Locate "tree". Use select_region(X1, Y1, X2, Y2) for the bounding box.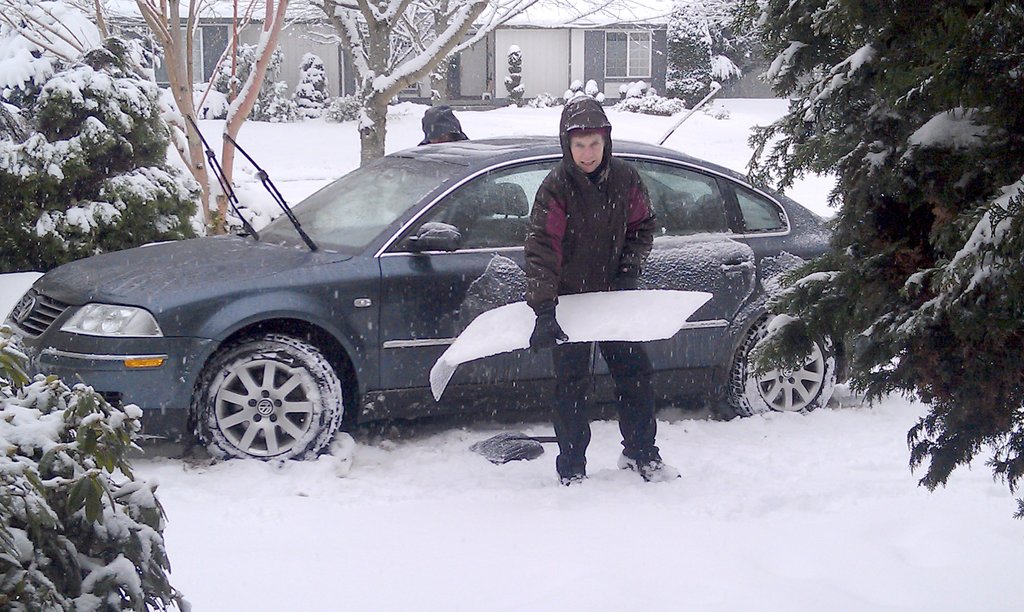
select_region(0, 24, 195, 269).
